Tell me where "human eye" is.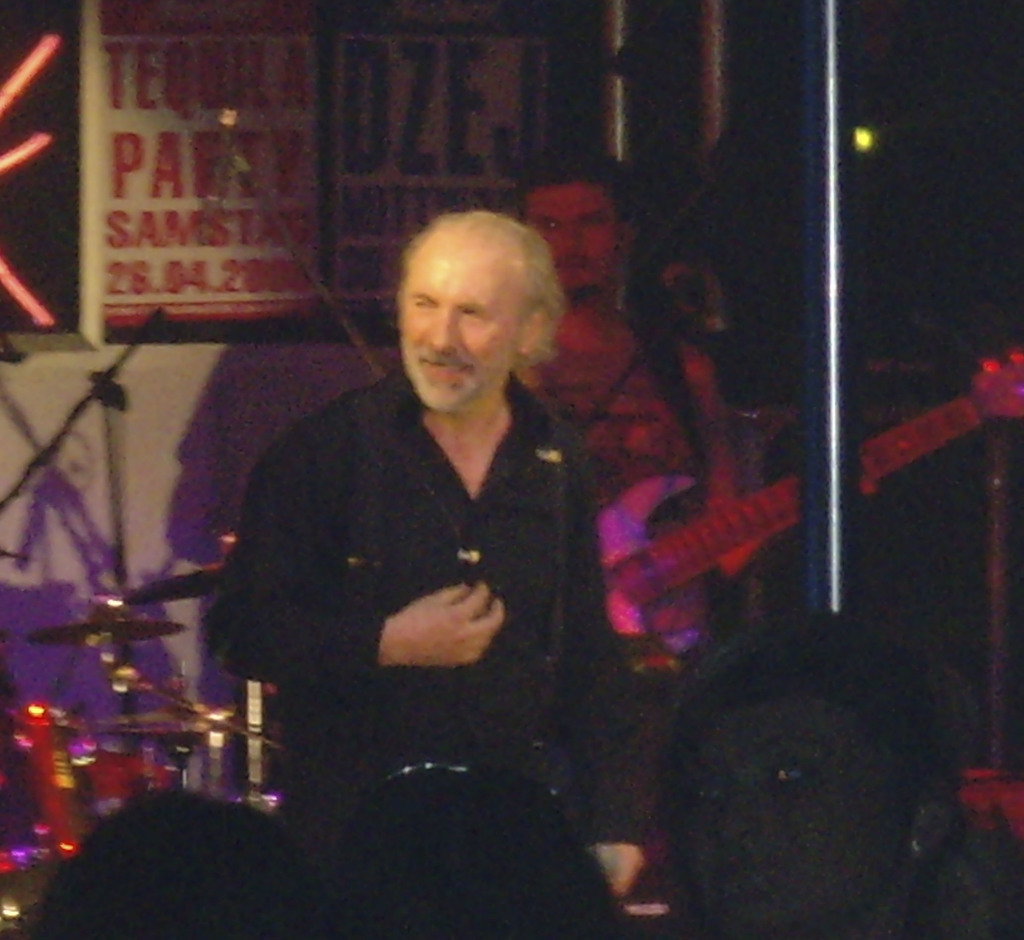
"human eye" is at 769:756:820:791.
